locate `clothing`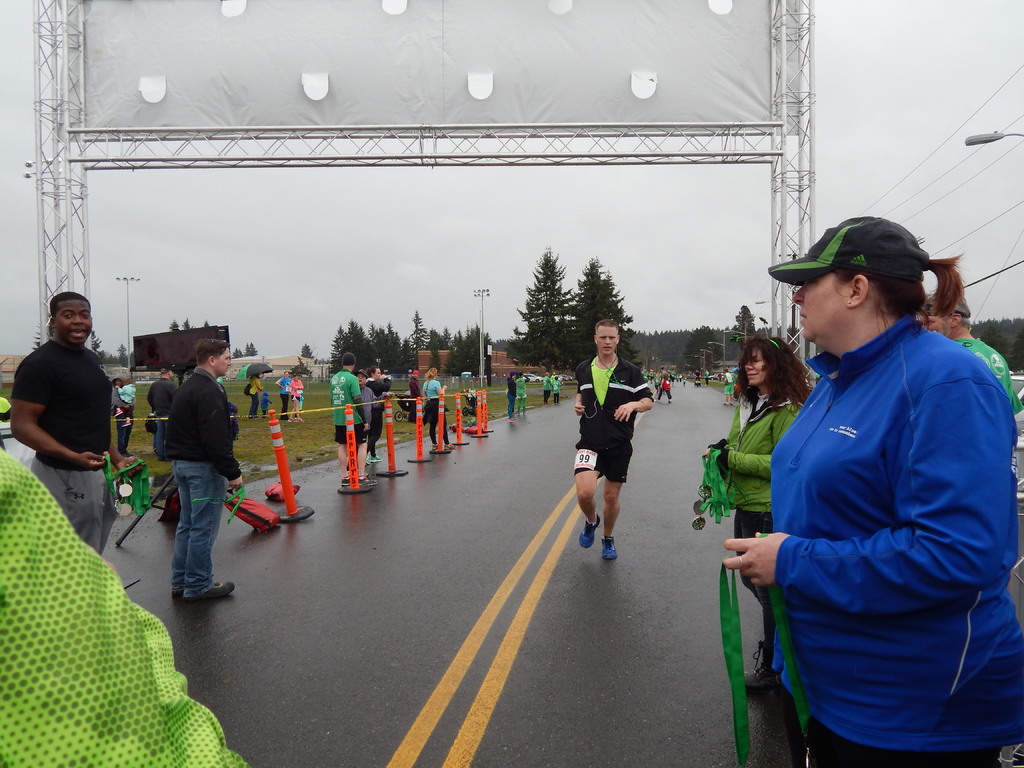
718/374/724/382
